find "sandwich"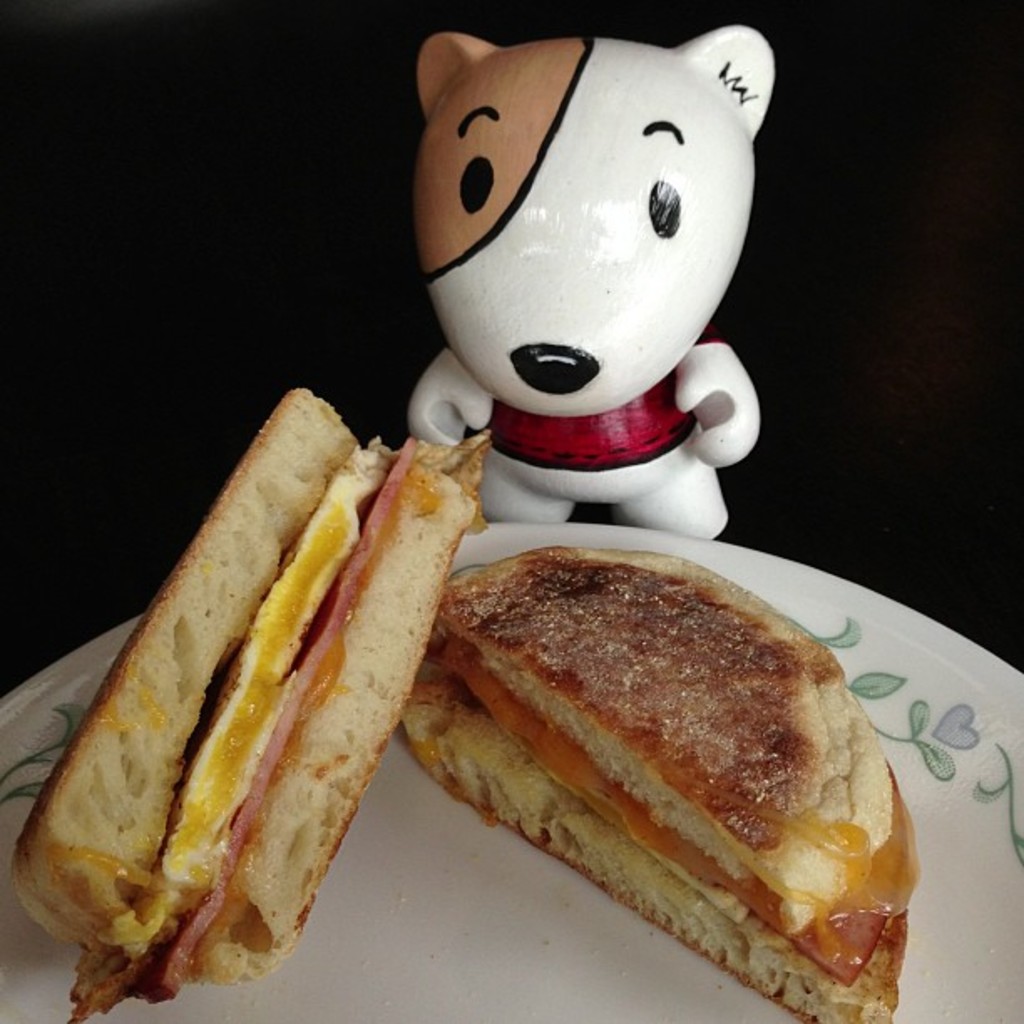
{"x1": 403, "y1": 547, "x2": 902, "y2": 1022}
